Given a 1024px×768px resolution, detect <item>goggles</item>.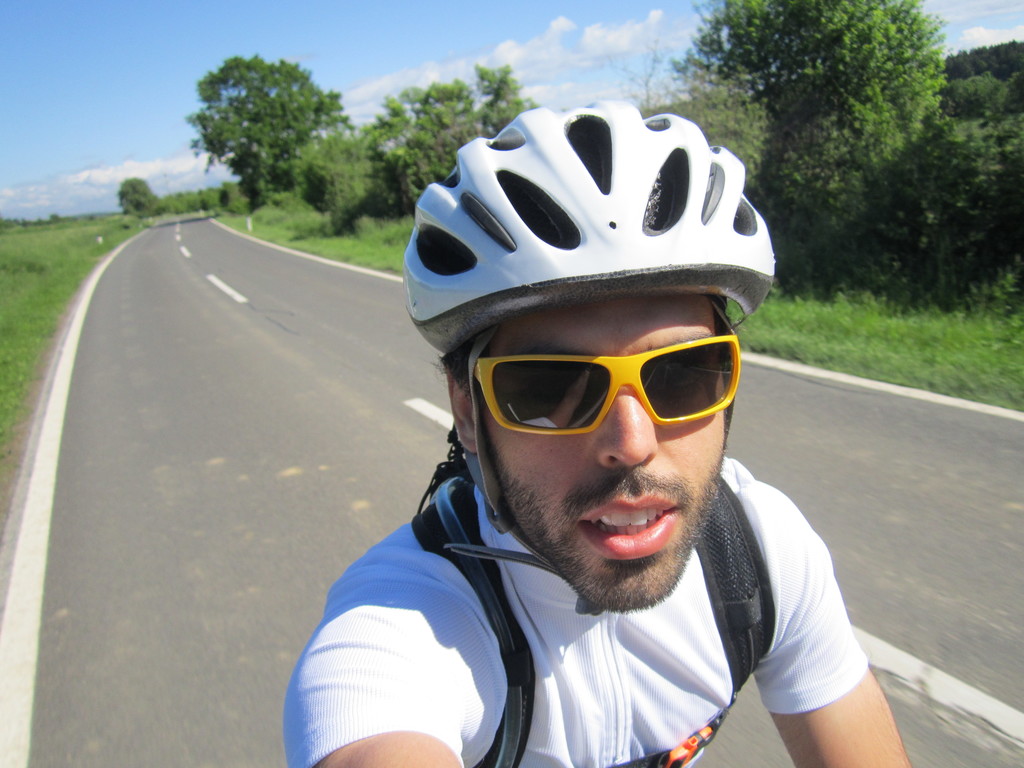
(x1=475, y1=334, x2=737, y2=428).
